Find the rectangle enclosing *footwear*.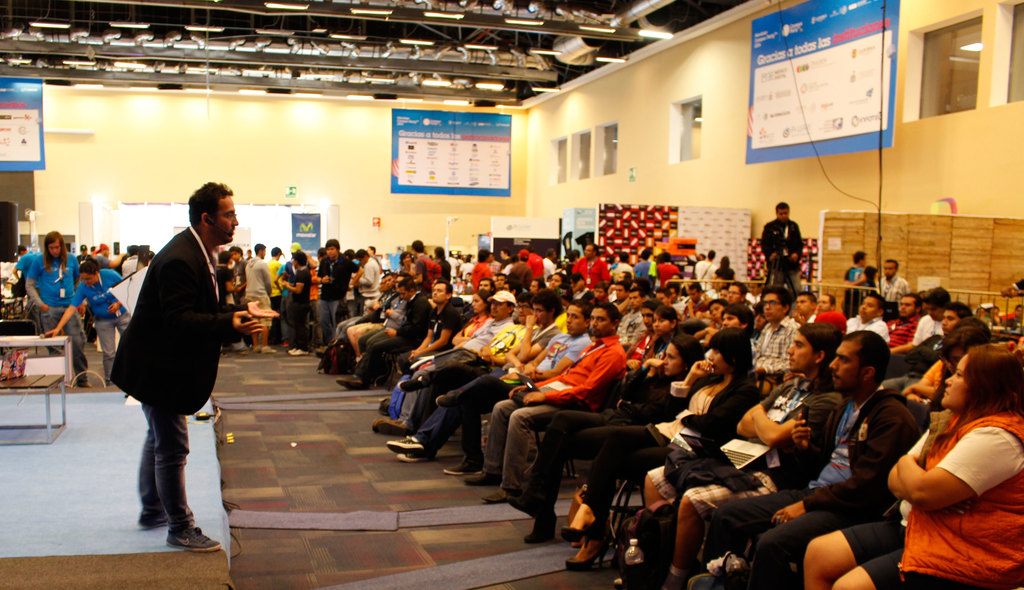
bbox=[486, 490, 512, 500].
